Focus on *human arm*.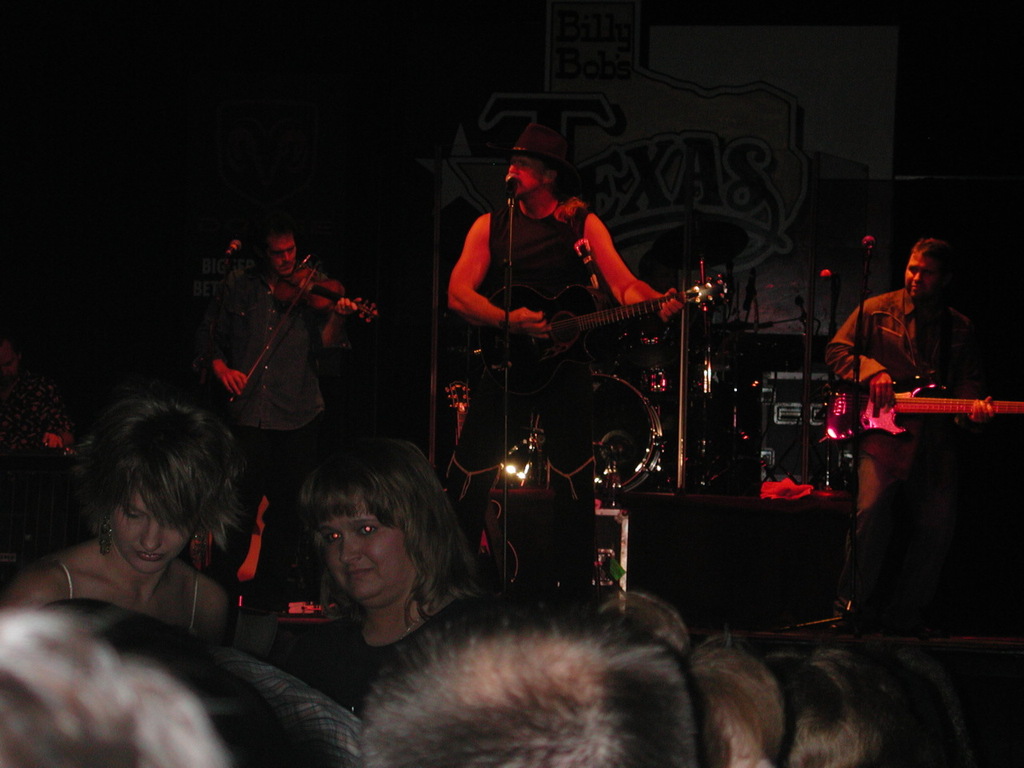
Focused at [195,285,252,399].
